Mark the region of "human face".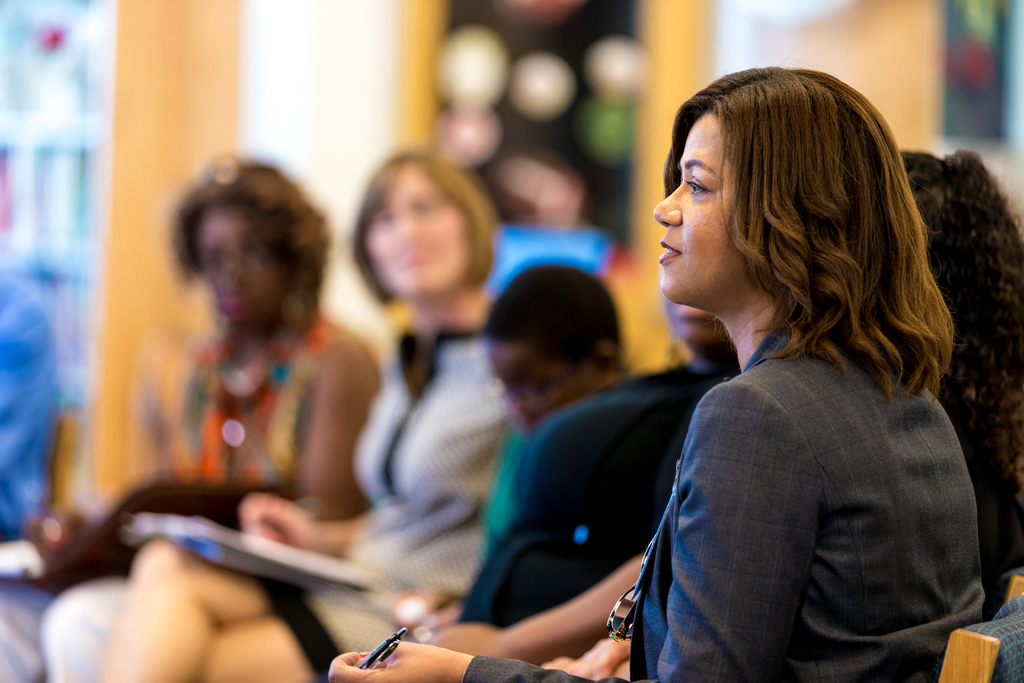
Region: 653/110/751/302.
